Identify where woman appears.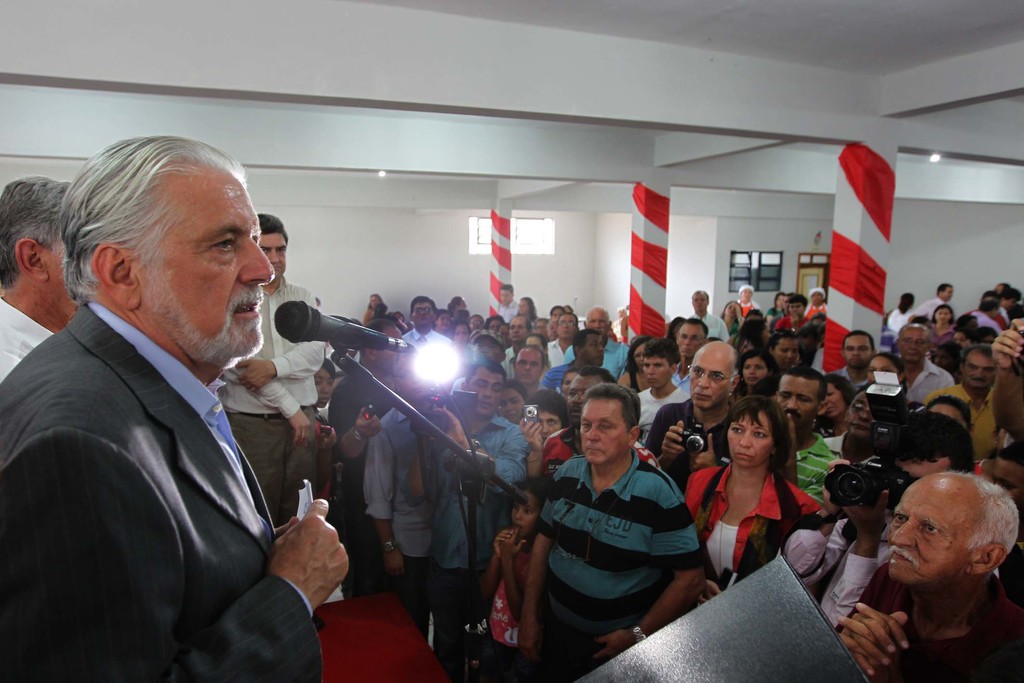
Appears at rect(622, 333, 669, 396).
